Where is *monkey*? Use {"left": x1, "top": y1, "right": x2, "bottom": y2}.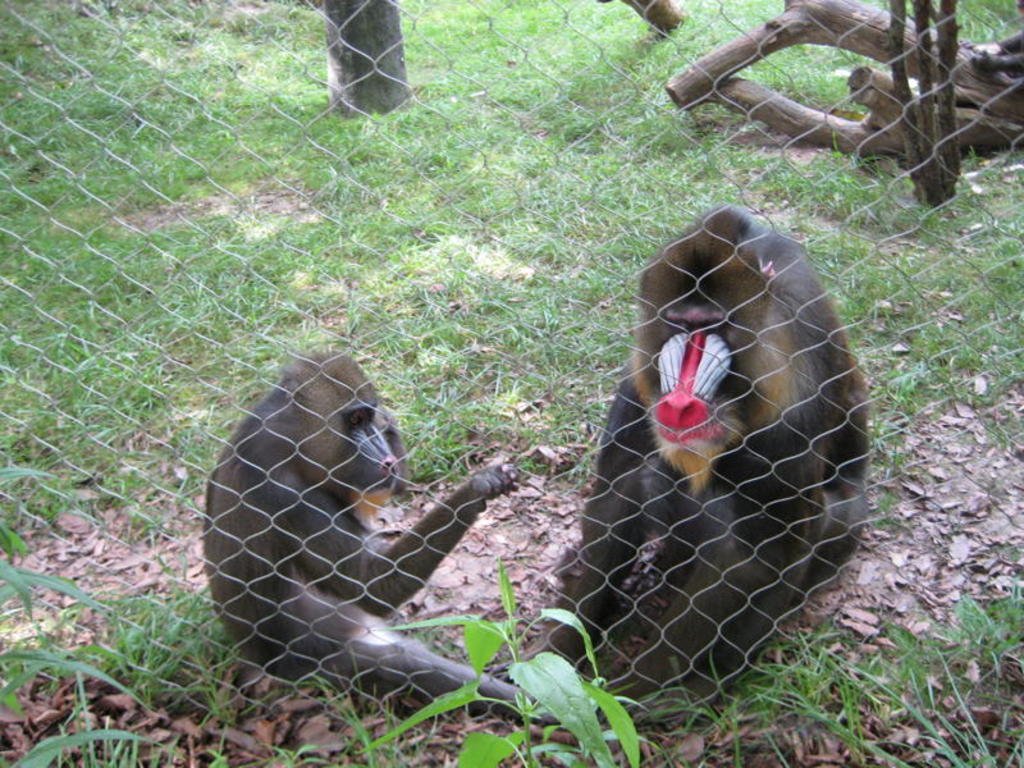
{"left": 503, "top": 195, "right": 892, "bottom": 731}.
